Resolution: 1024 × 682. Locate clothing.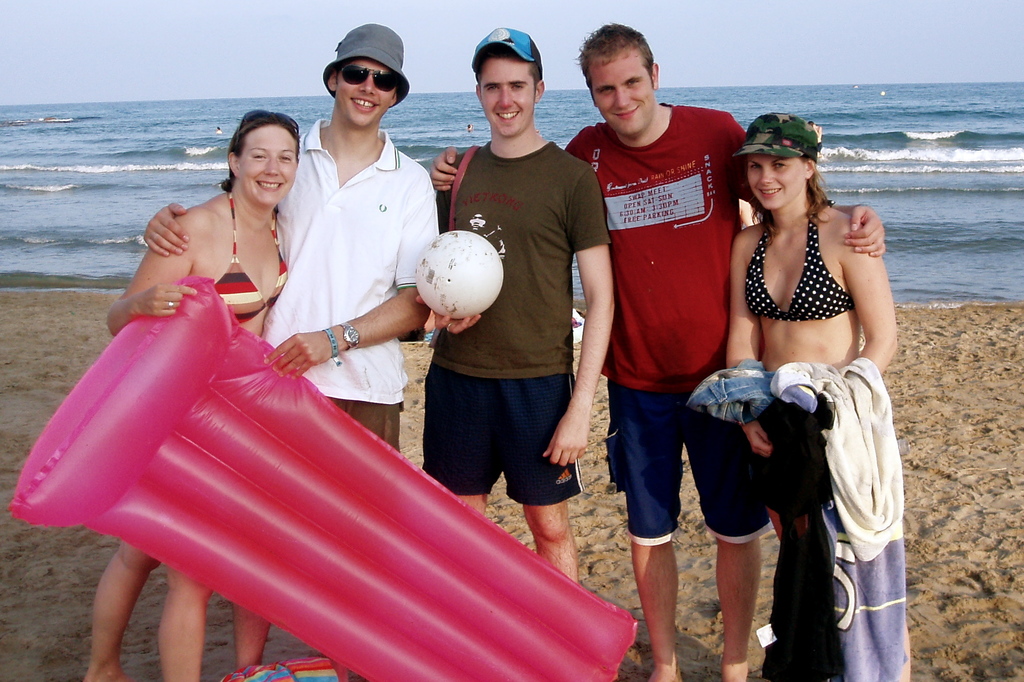
l=206, t=177, r=289, b=320.
